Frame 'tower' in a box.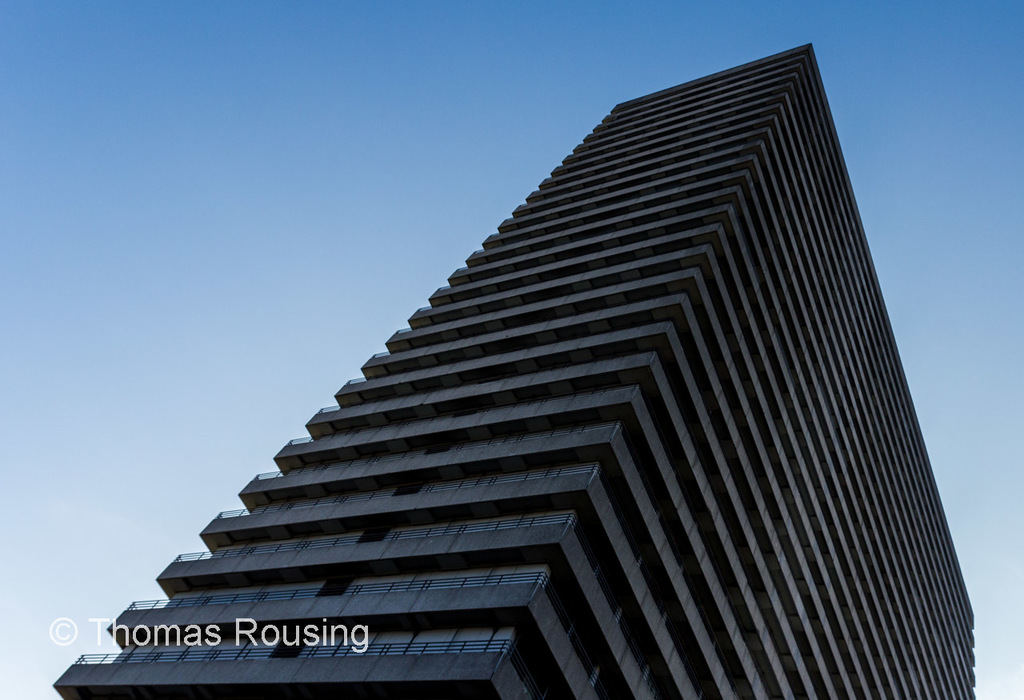
(53, 44, 976, 699).
